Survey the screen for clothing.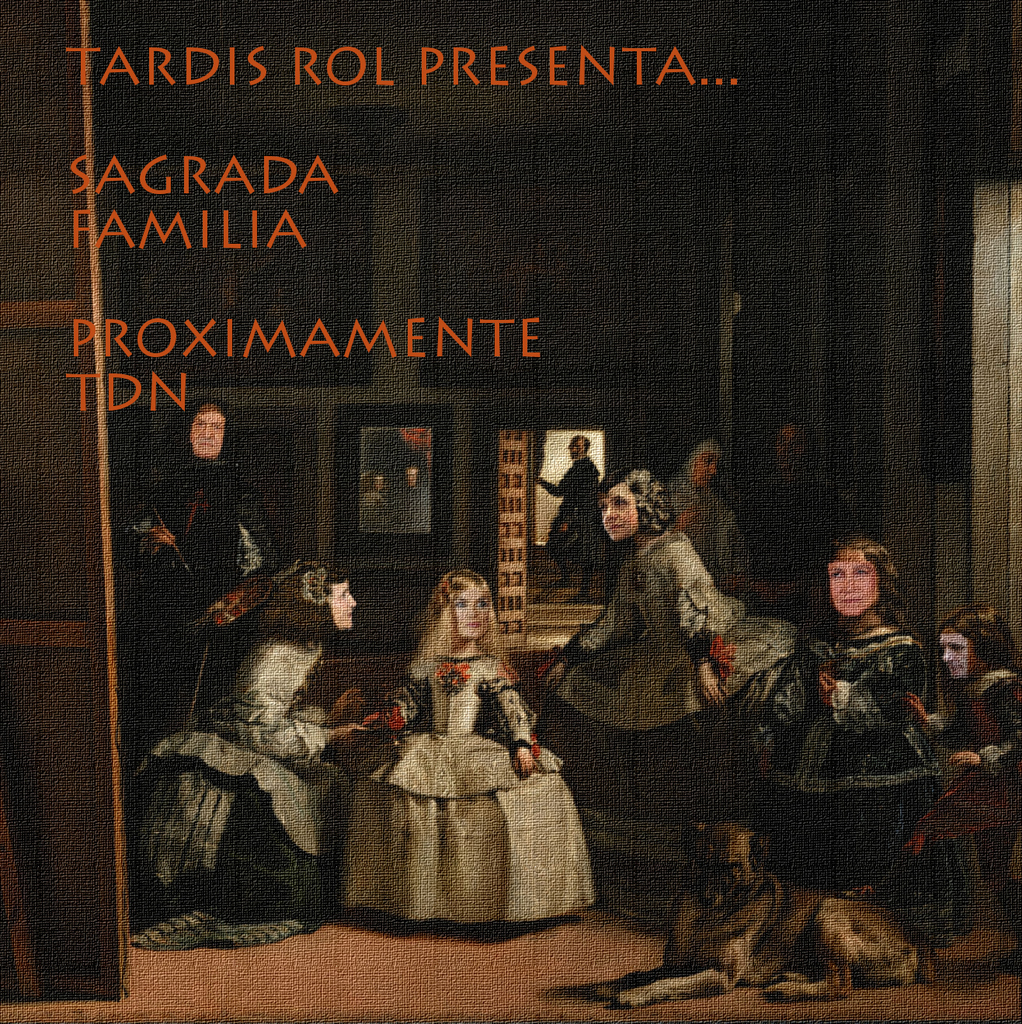
Survey found: 677:464:739:575.
